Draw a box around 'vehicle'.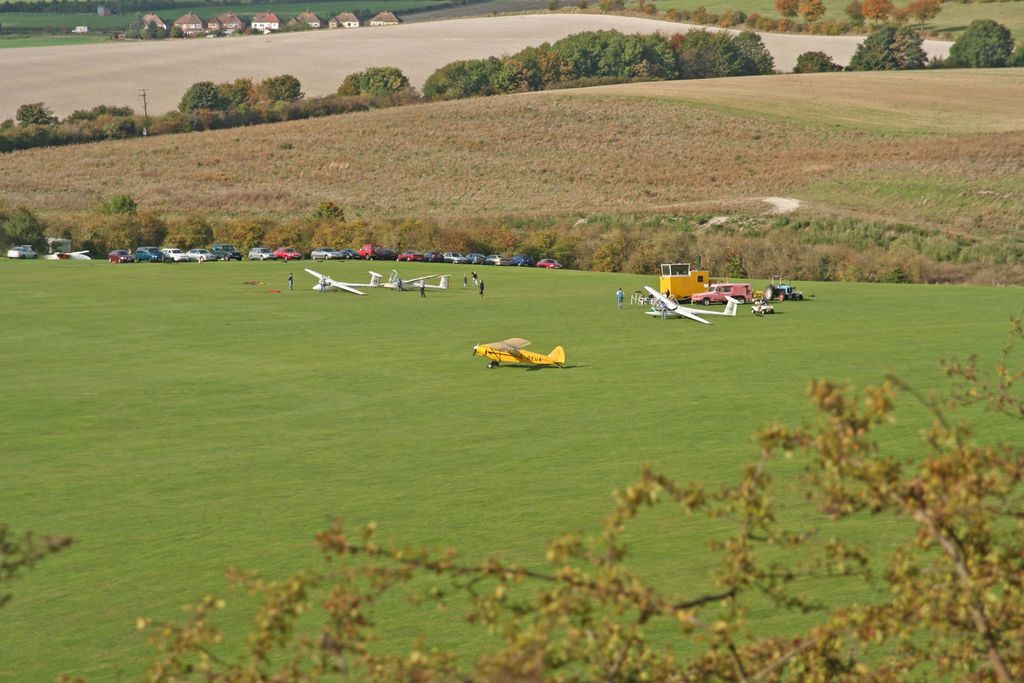
bbox(355, 242, 377, 263).
